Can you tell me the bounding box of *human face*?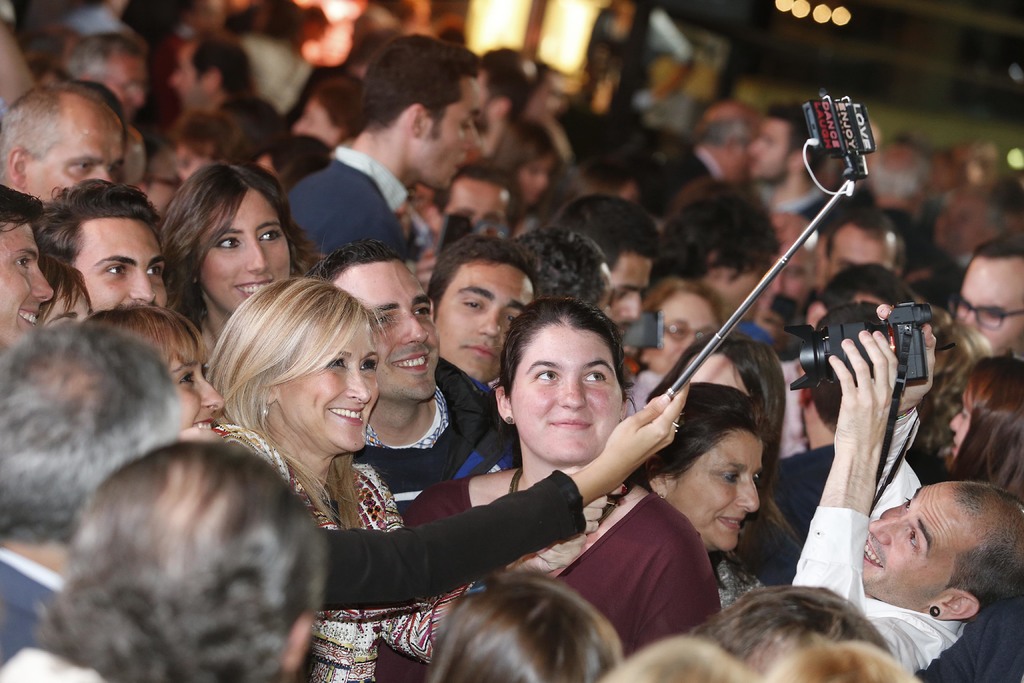
[left=512, top=325, right=623, bottom=463].
